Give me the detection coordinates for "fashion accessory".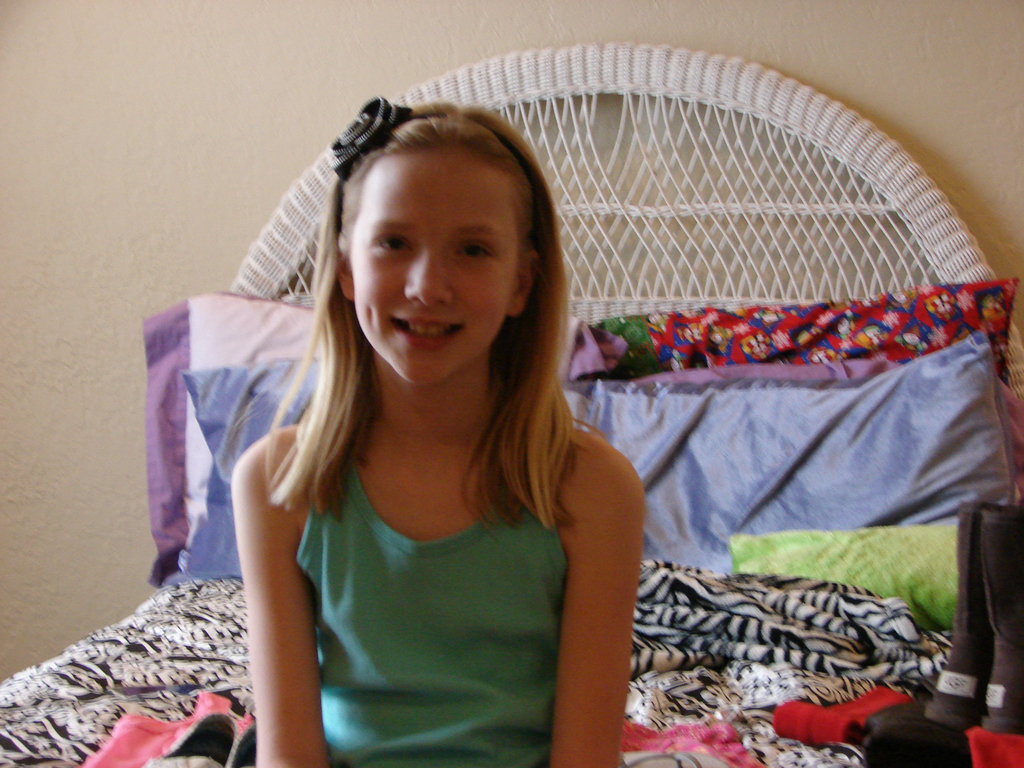
bbox(323, 90, 410, 175).
